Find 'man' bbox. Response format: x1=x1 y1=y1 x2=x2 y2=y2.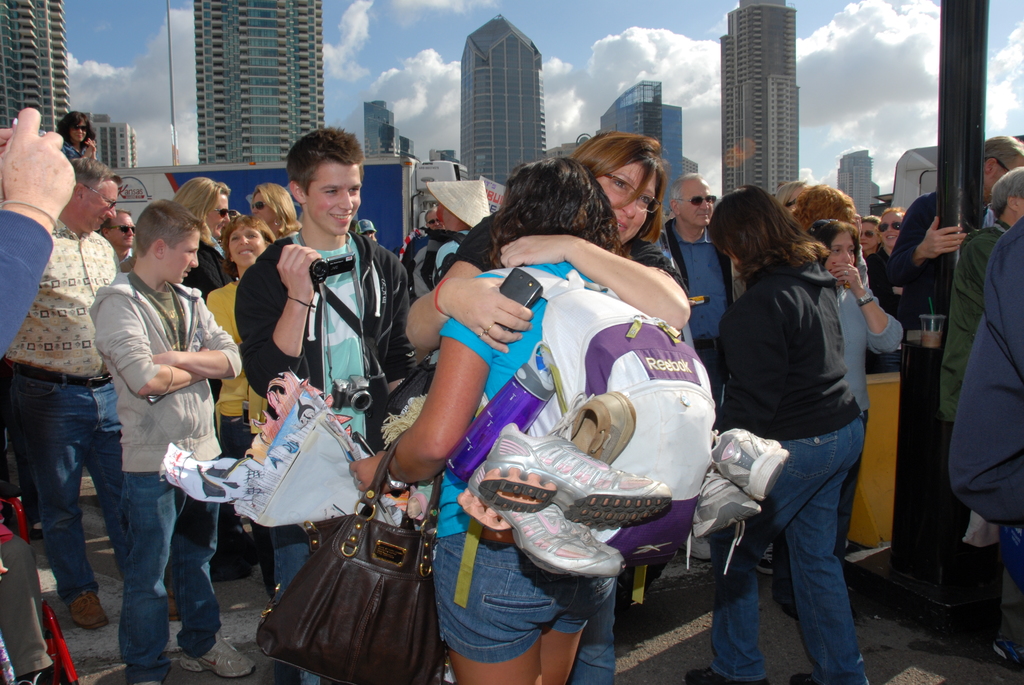
x1=235 y1=128 x2=420 y2=682.
